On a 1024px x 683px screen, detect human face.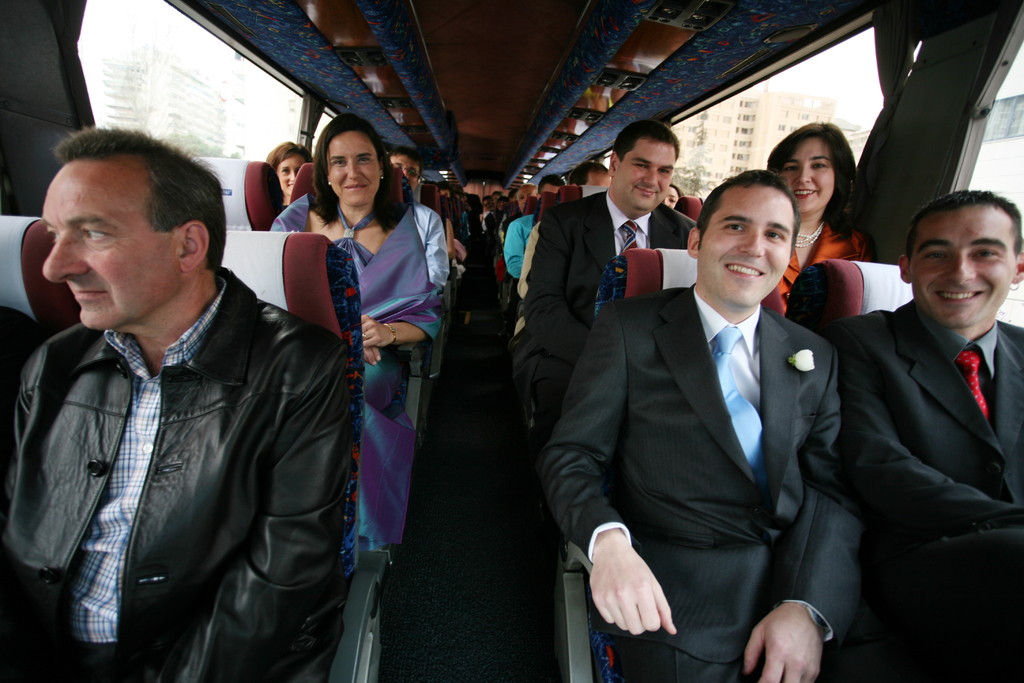
bbox(272, 158, 308, 193).
